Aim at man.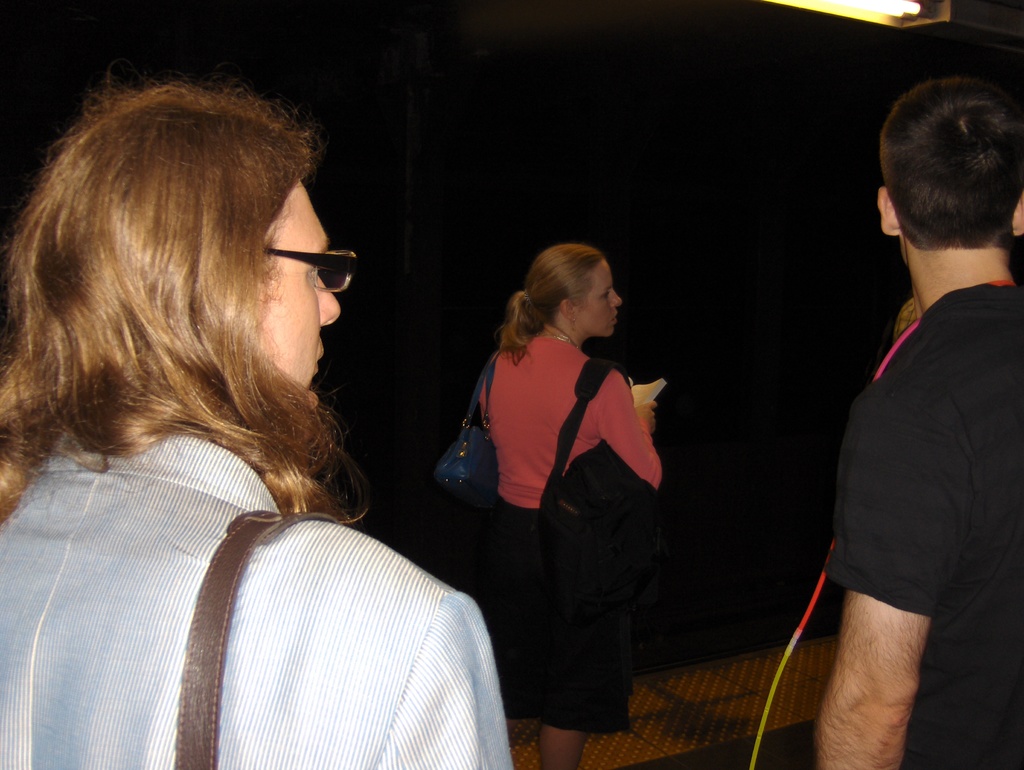
Aimed at (left=780, top=51, right=1021, bottom=769).
